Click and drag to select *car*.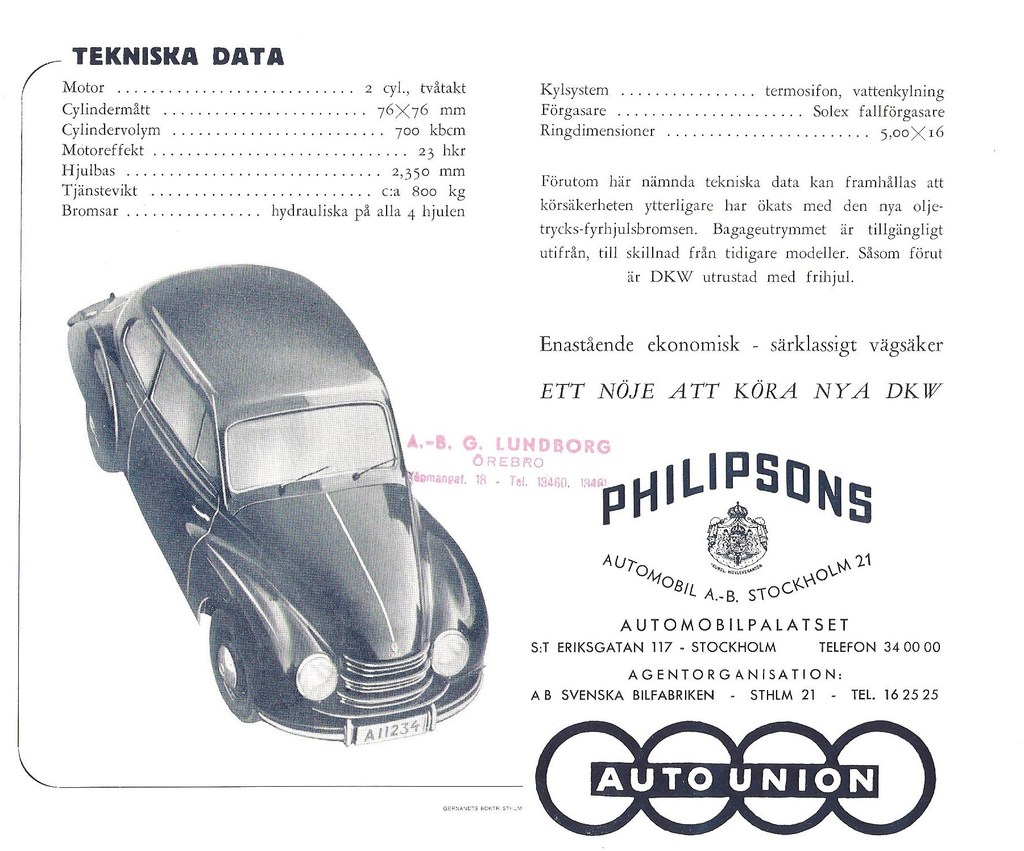
Selection: bbox(44, 254, 522, 744).
